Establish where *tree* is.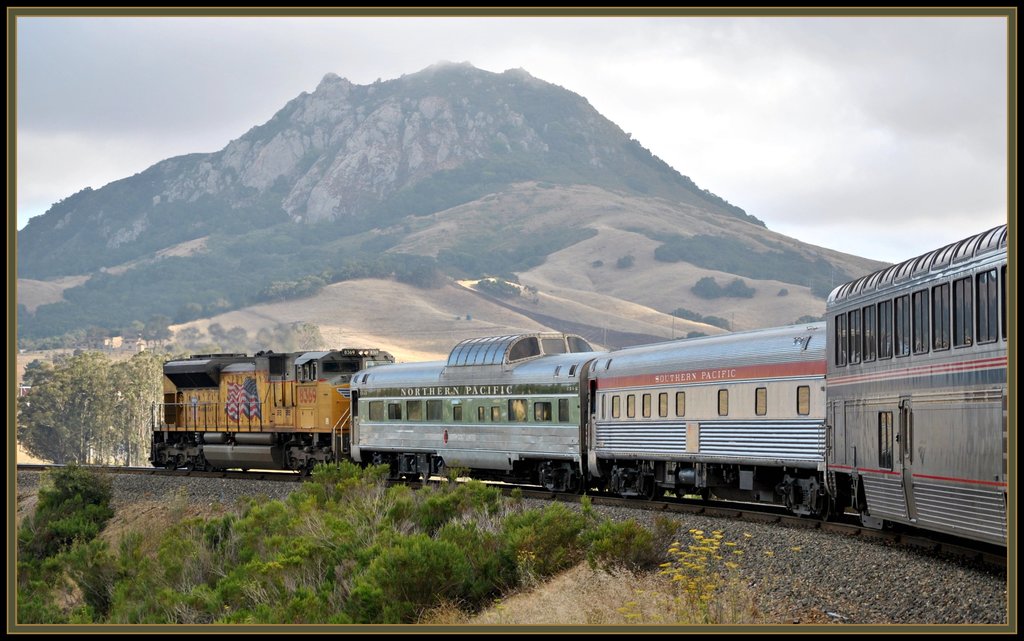
Established at region(6, 343, 170, 463).
